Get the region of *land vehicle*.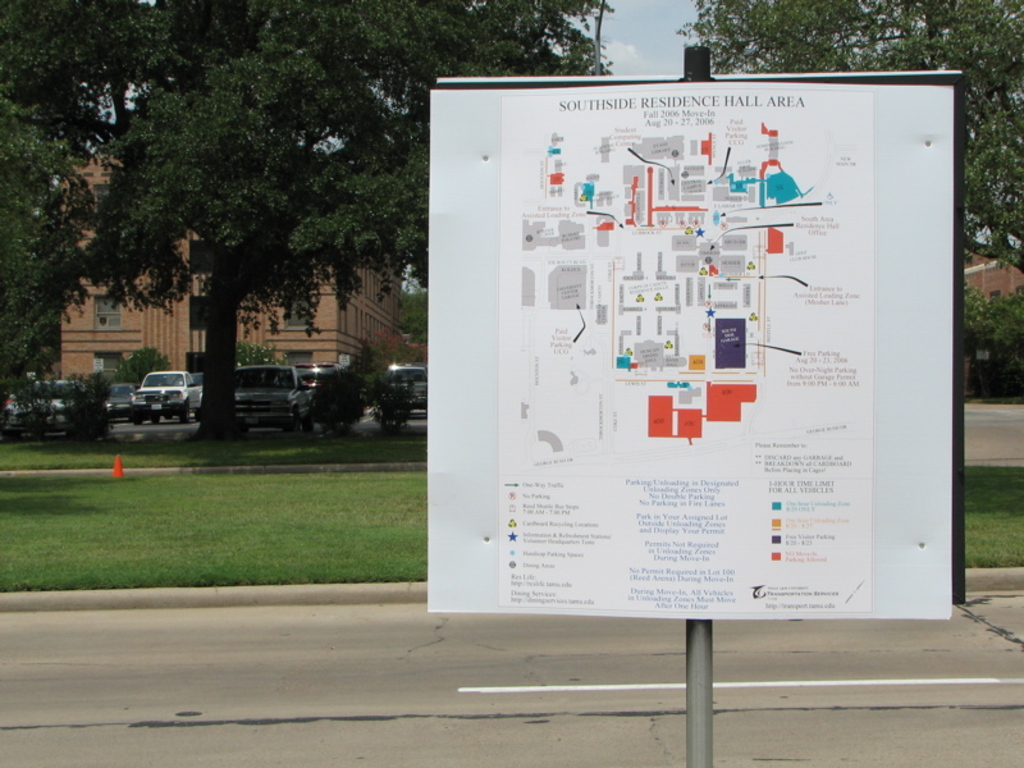
l=132, t=361, r=201, b=415.
